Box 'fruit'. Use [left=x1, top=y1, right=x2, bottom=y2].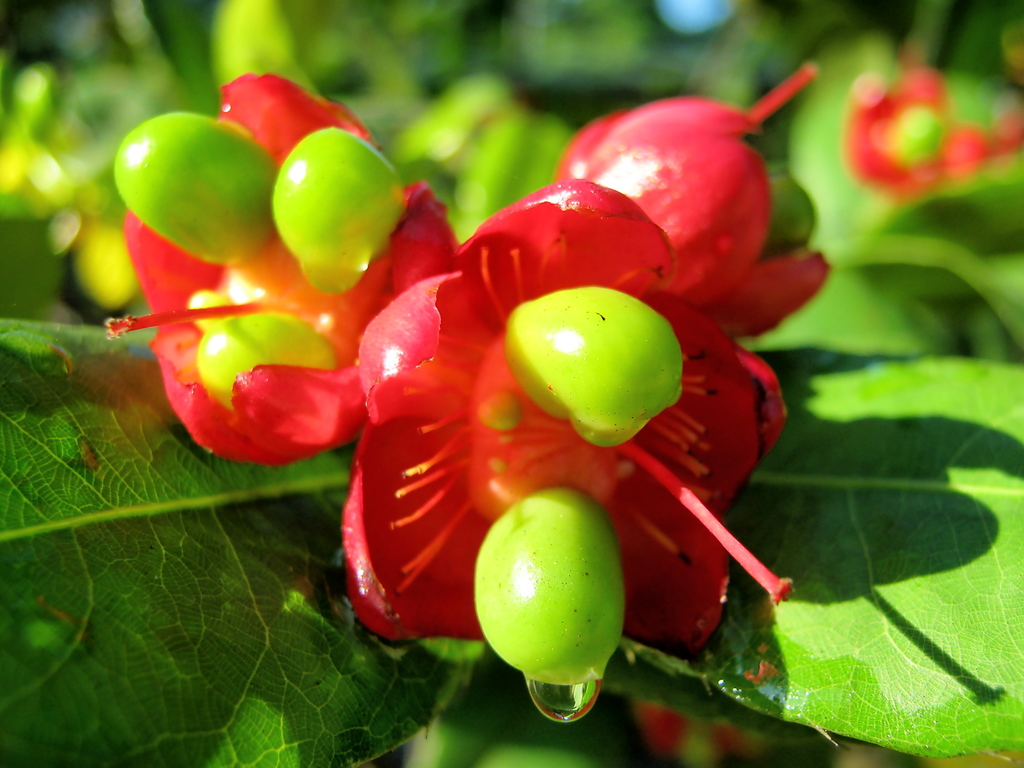
[left=497, top=283, right=687, bottom=452].
